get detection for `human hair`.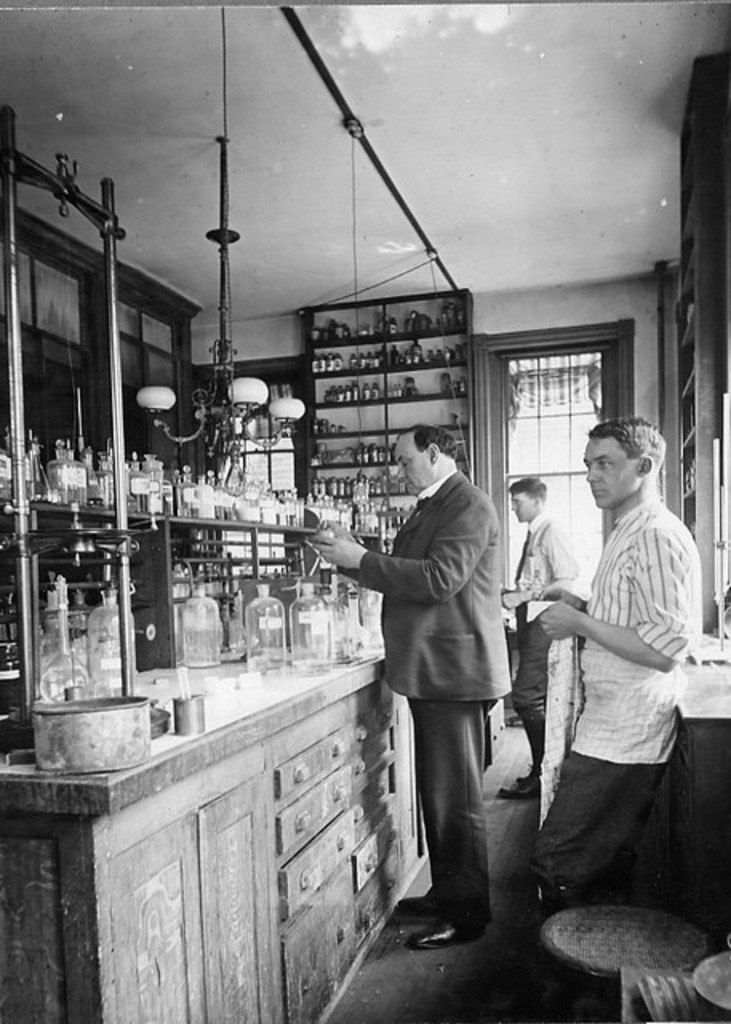
Detection: {"left": 510, "top": 475, "right": 545, "bottom": 507}.
